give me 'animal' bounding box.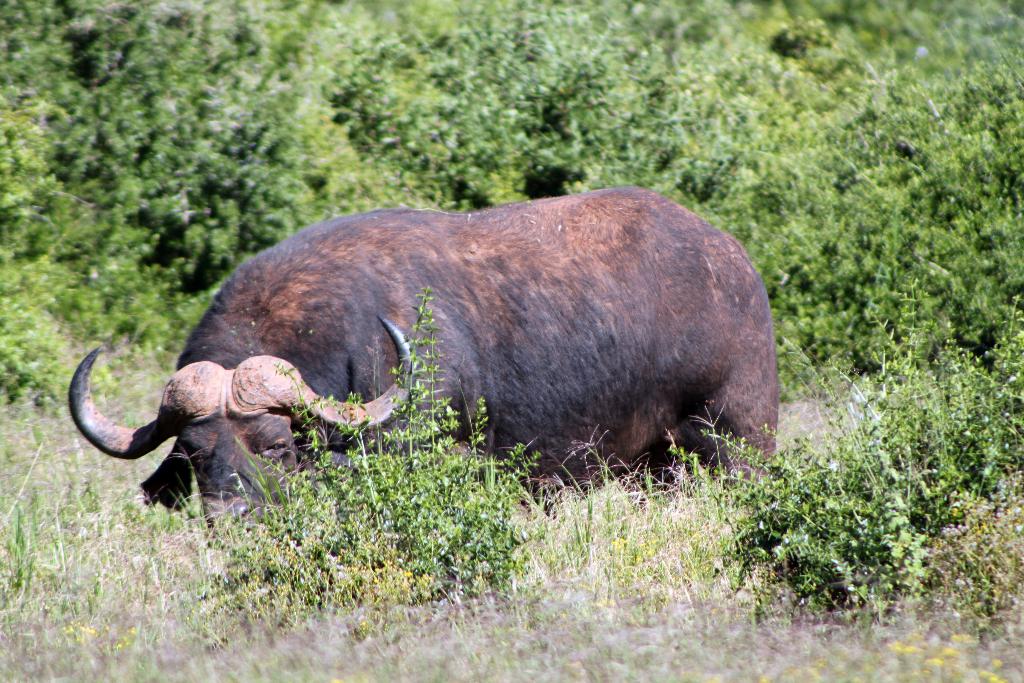
left=68, top=181, right=774, bottom=547.
